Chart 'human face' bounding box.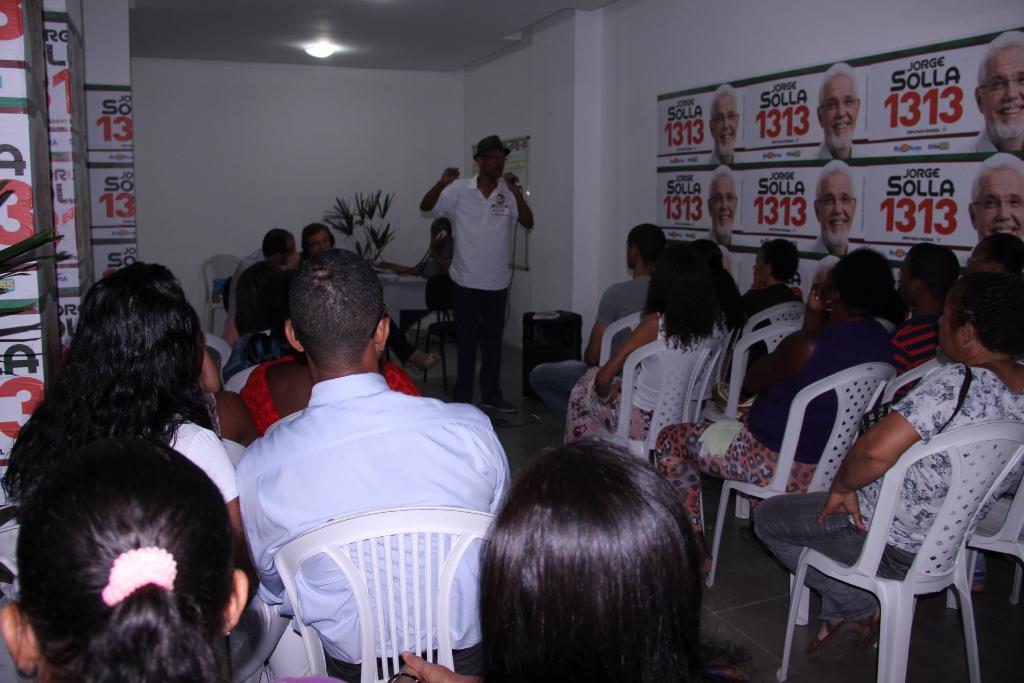
Charted: [left=984, top=46, right=1023, bottom=144].
